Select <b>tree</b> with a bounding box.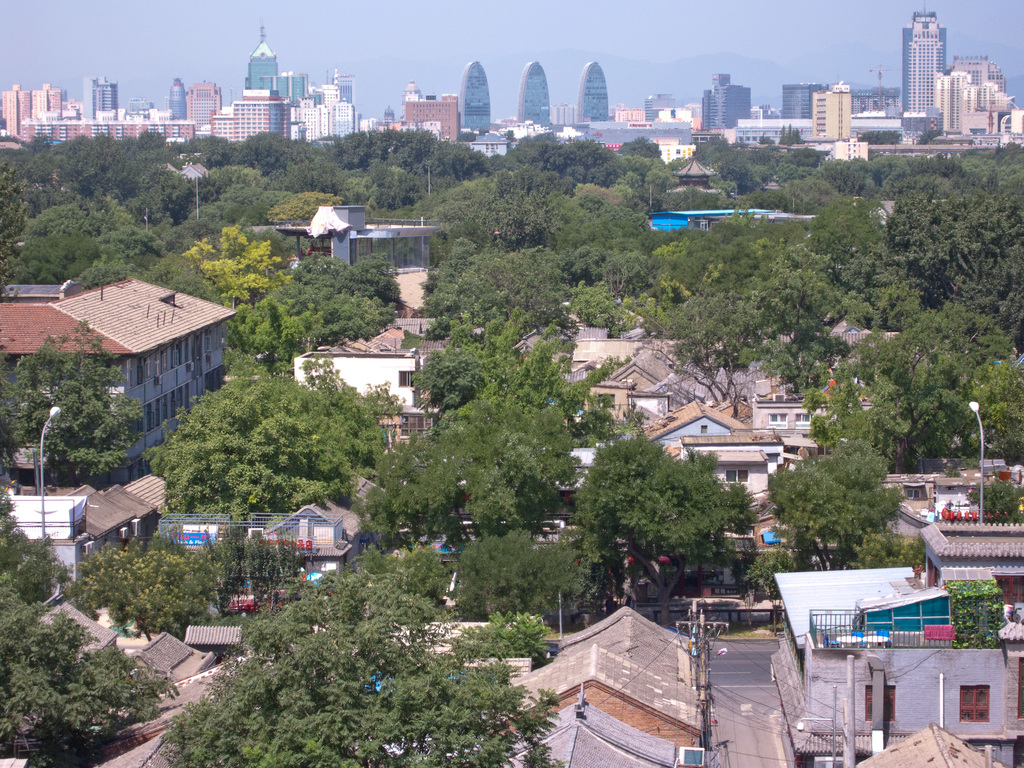
box=[406, 379, 591, 468].
